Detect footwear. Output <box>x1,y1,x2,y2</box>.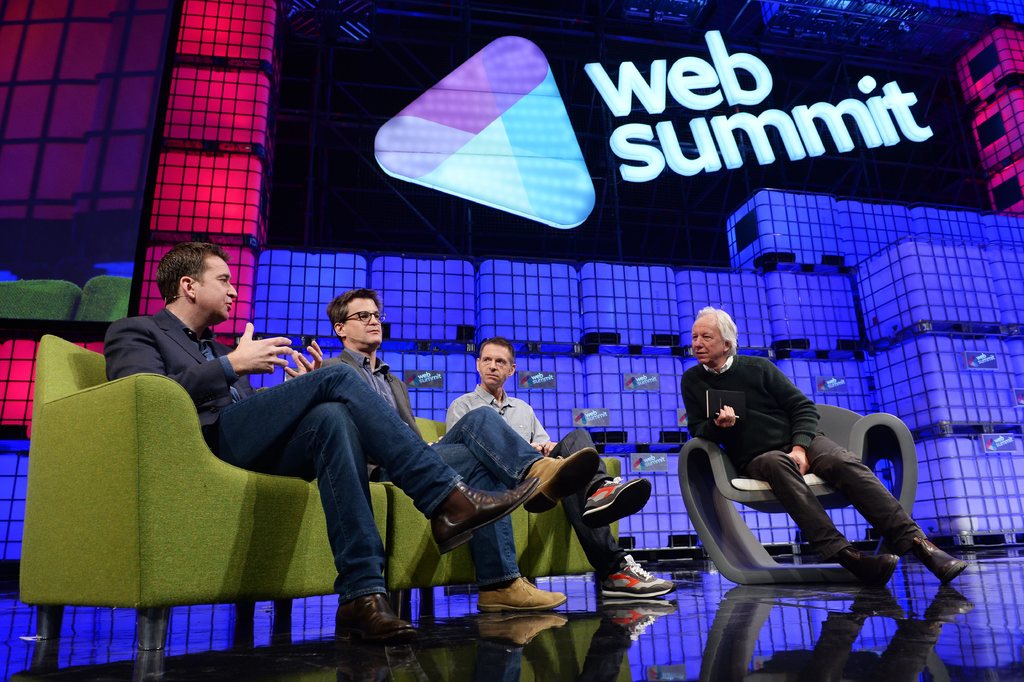
<box>582,472,653,529</box>.
